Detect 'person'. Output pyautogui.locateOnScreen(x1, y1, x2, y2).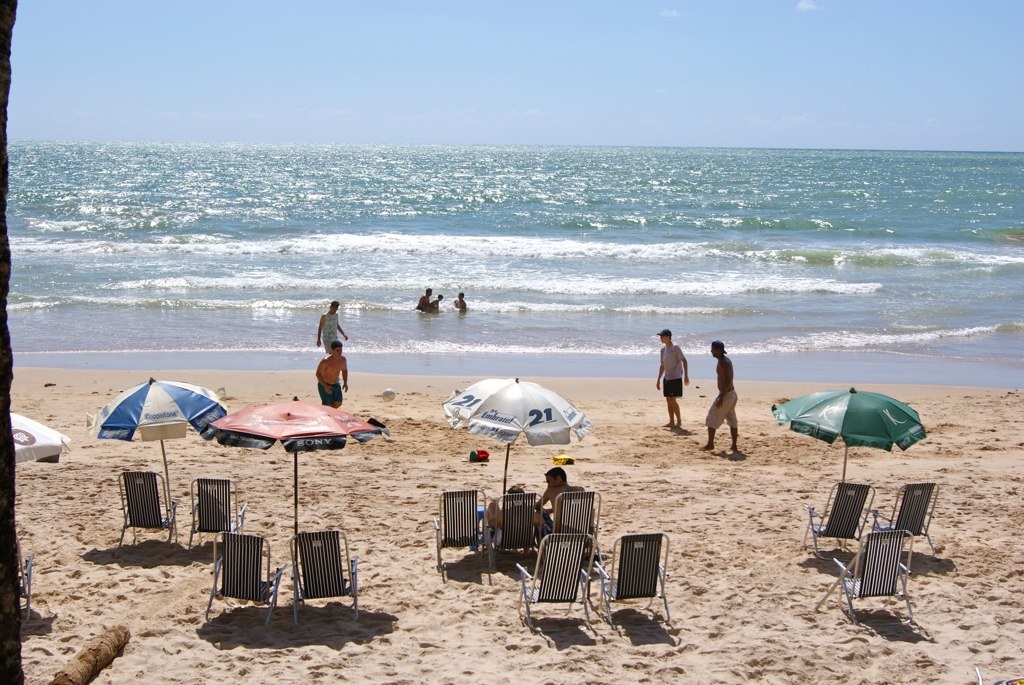
pyautogui.locateOnScreen(534, 464, 595, 551).
